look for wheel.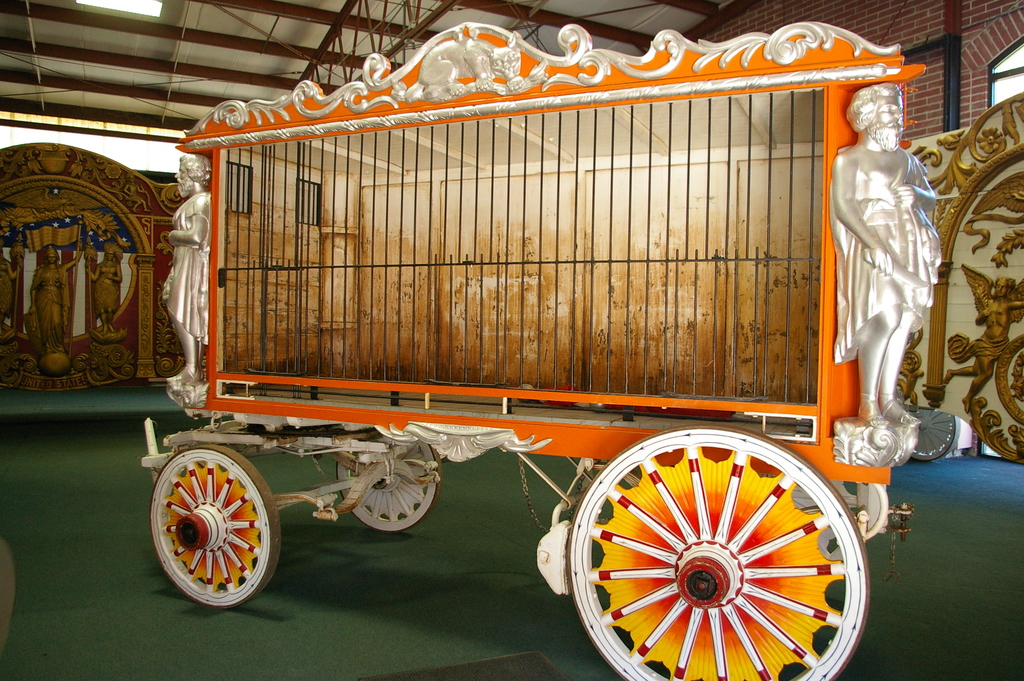
Found: select_region(564, 422, 873, 680).
